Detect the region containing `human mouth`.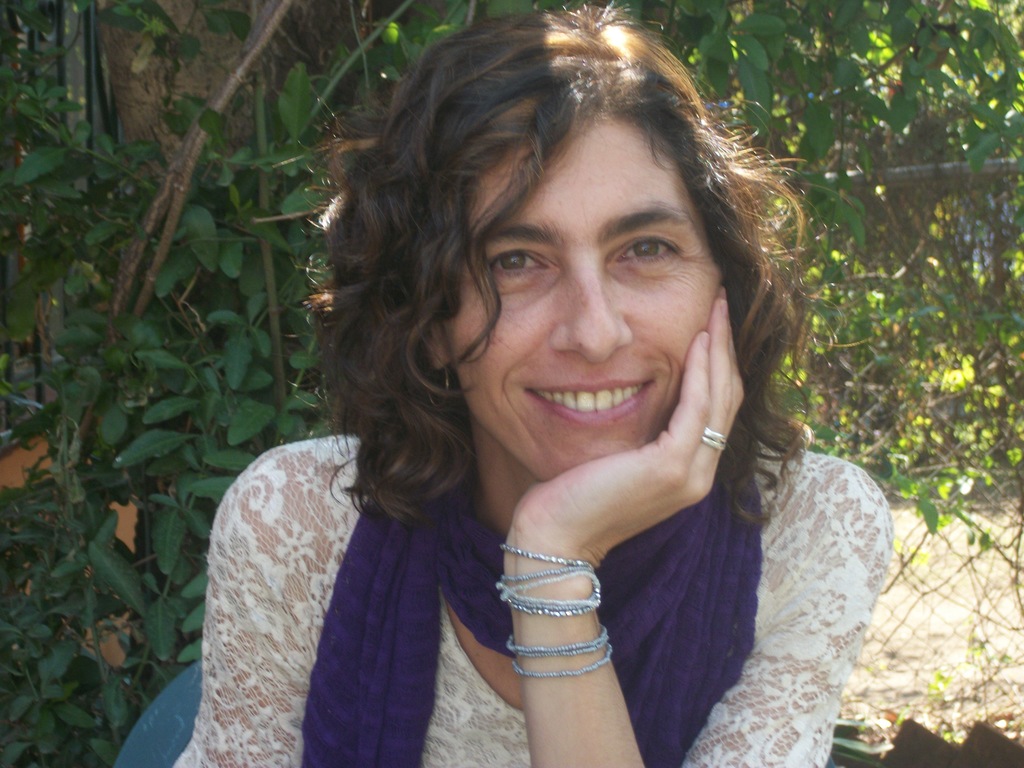
(514, 369, 660, 445).
